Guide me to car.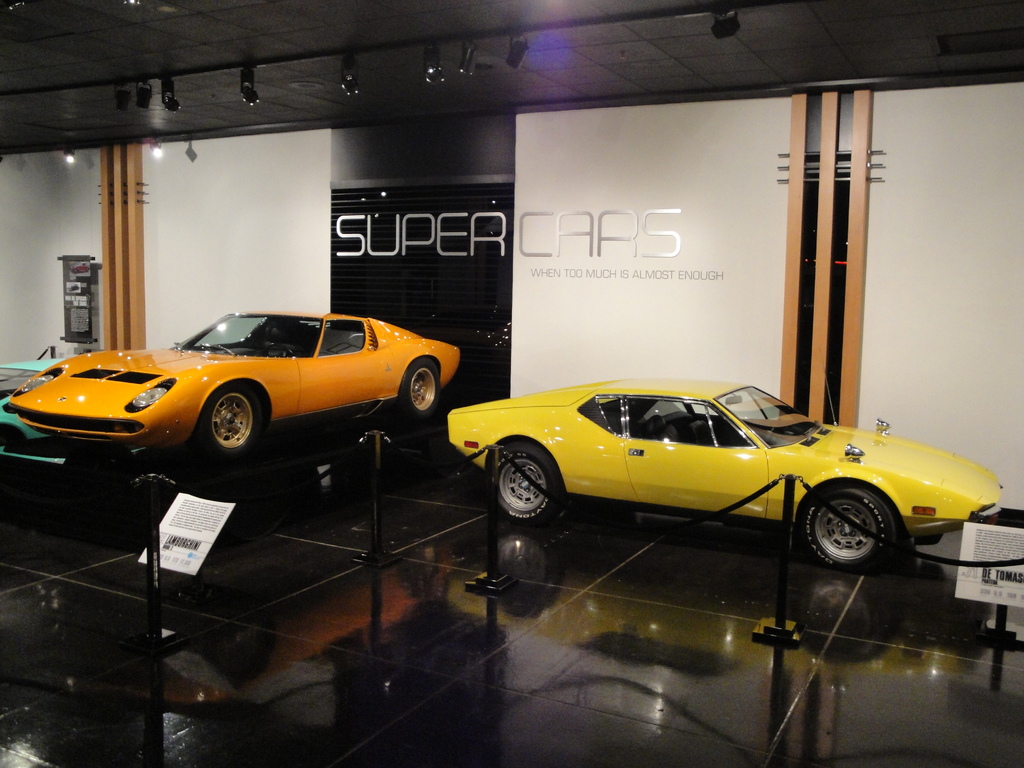
Guidance: x1=442 y1=373 x2=1010 y2=574.
